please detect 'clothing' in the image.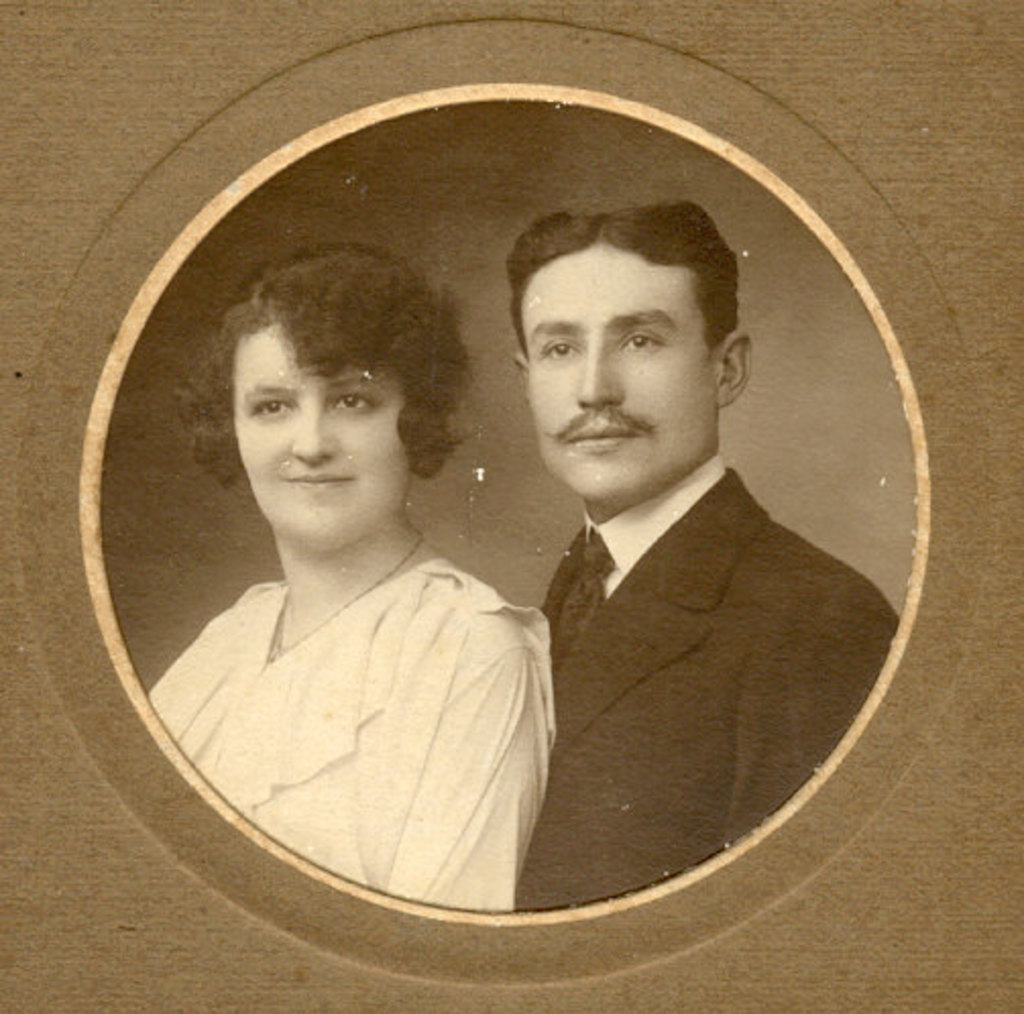
{"left": 511, "top": 452, "right": 900, "bottom": 904}.
